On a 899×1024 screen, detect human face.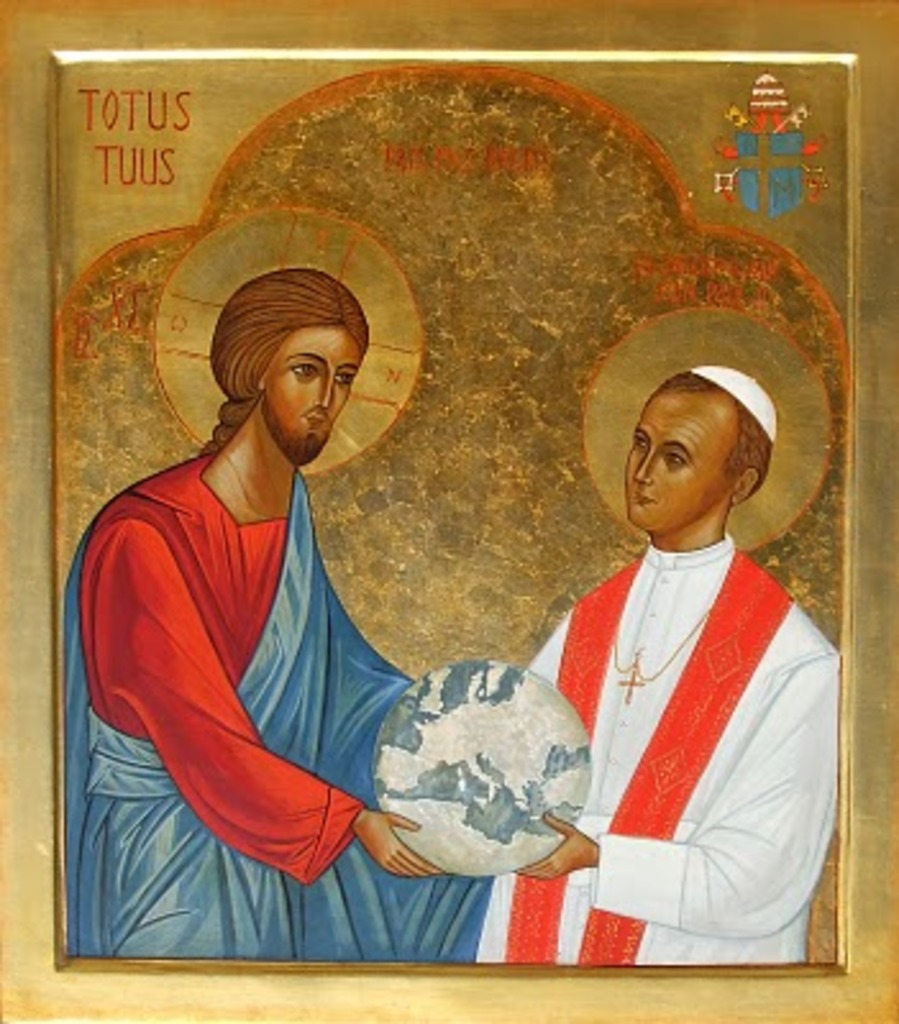
[628, 389, 727, 535].
